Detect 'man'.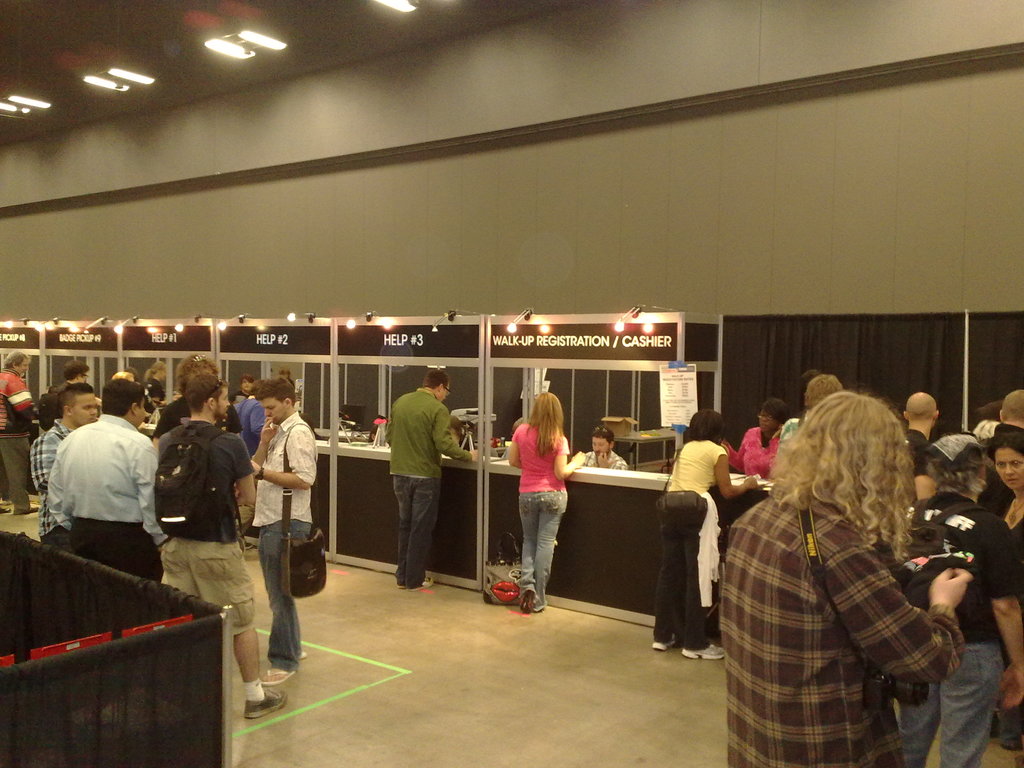
Detected at [0,344,45,511].
